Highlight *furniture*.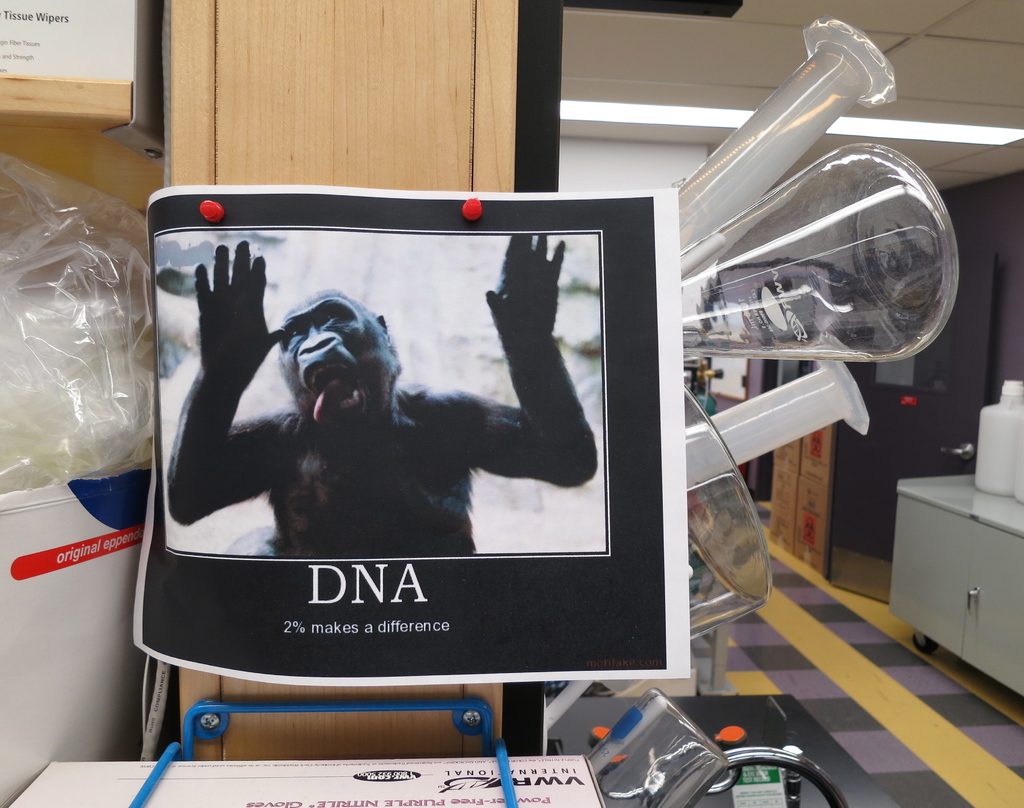
Highlighted region: 883/476/1023/694.
